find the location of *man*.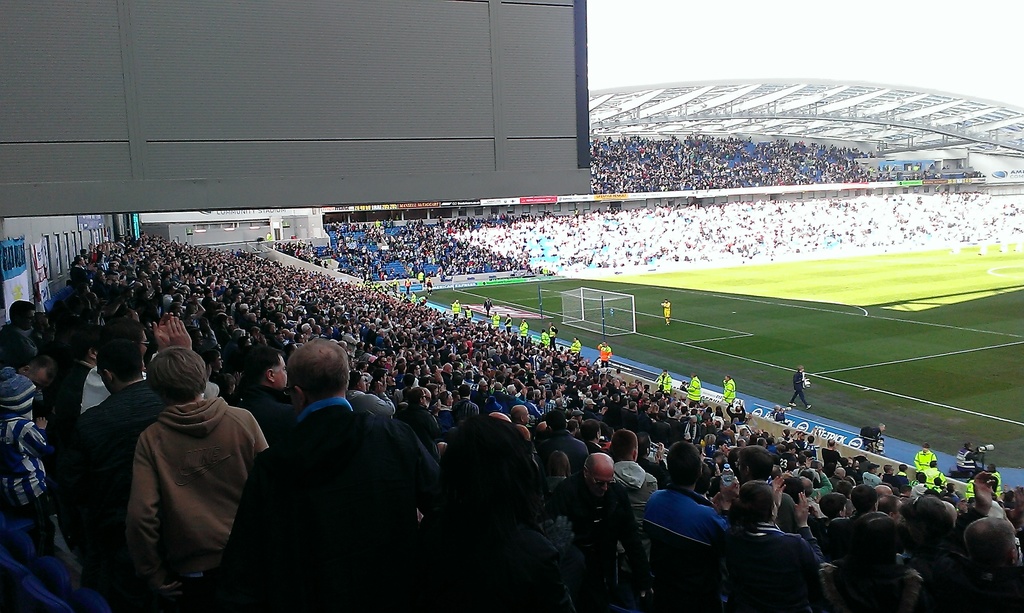
Location: 720 373 735 406.
